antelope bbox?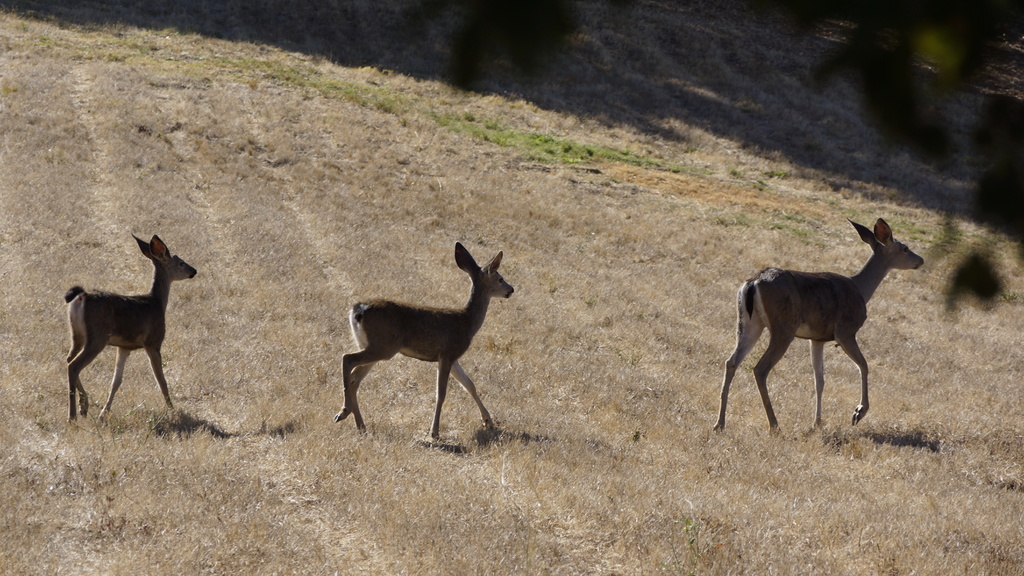
bbox=[65, 234, 196, 422]
